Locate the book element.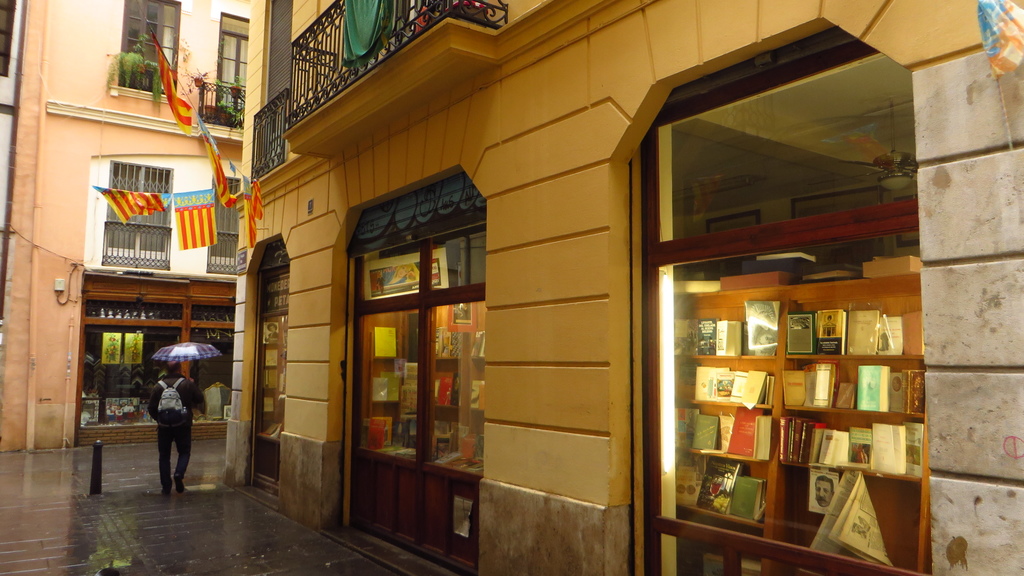
Element bbox: [367, 419, 390, 449].
